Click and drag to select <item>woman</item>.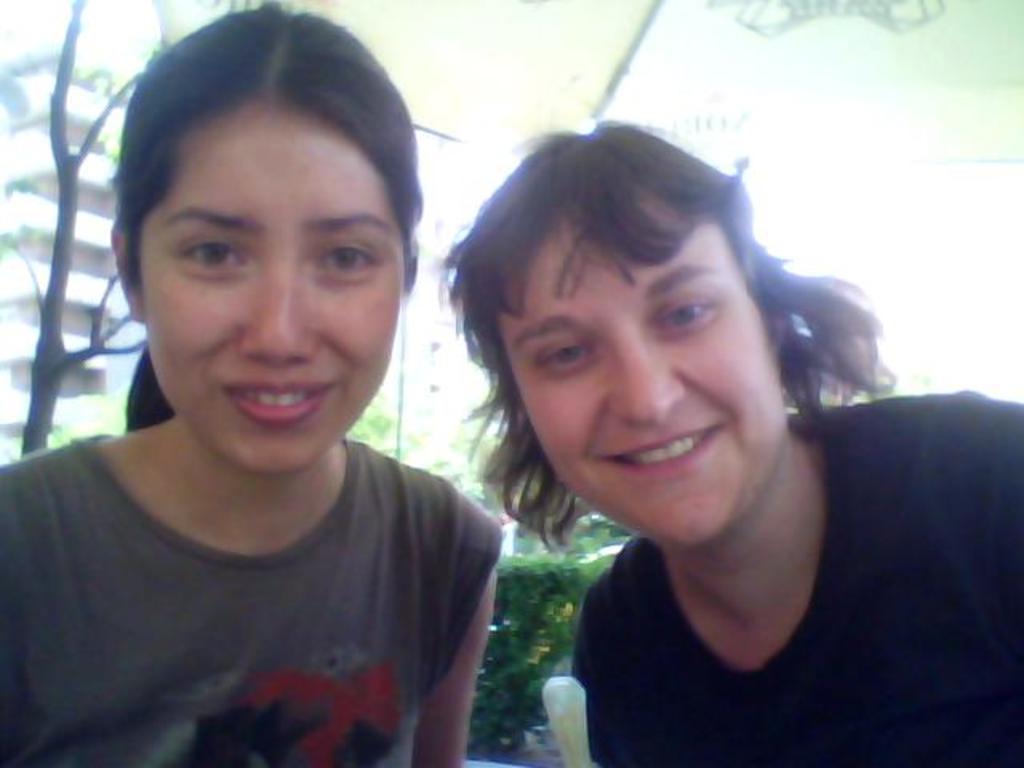
Selection: pyautogui.locateOnScreen(0, 10, 506, 766).
